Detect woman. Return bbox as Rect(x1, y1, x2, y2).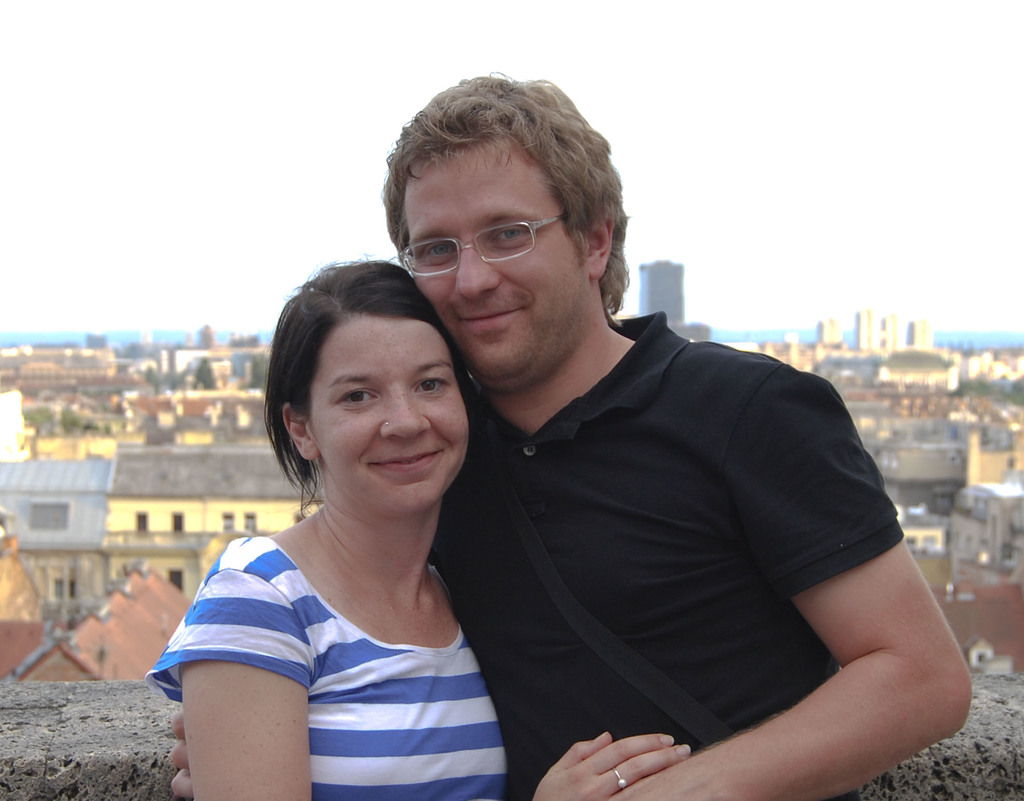
Rect(158, 232, 541, 798).
